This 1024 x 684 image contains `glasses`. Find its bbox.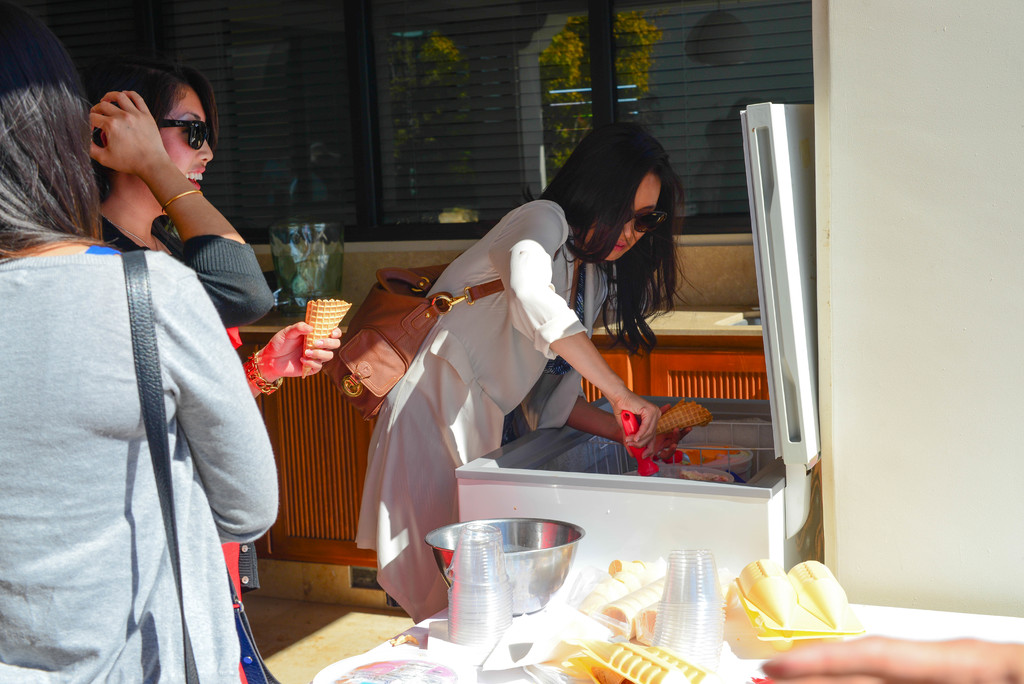
Rect(619, 205, 669, 243).
